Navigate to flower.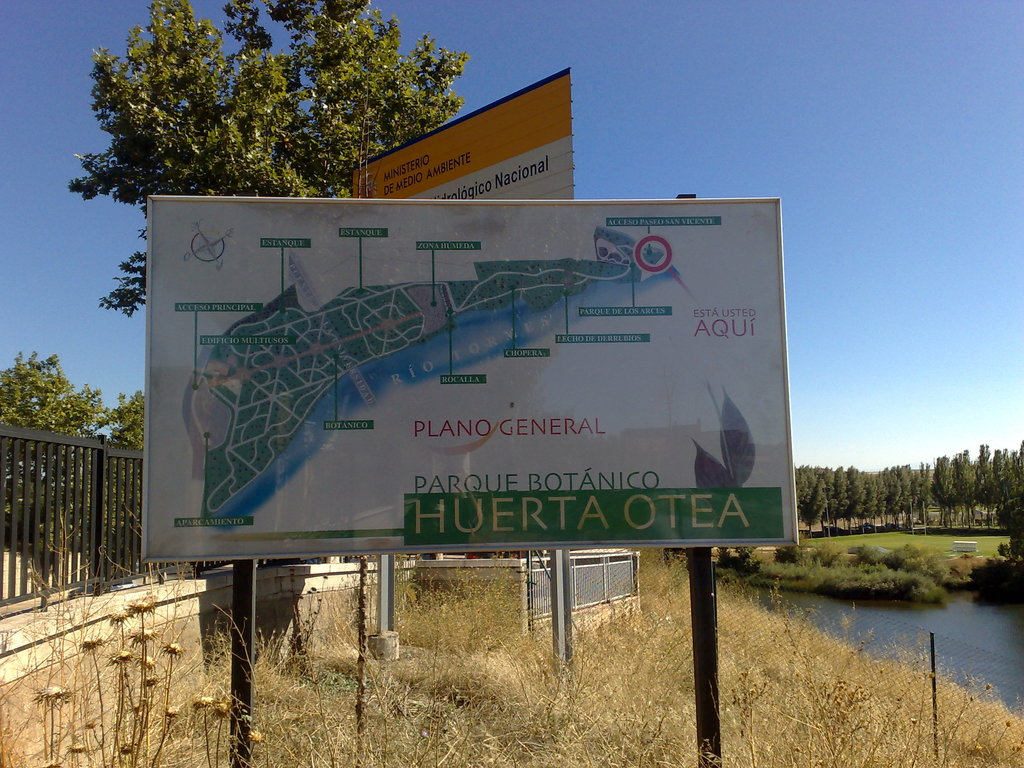
Navigation target: (x1=168, y1=703, x2=182, y2=717).
